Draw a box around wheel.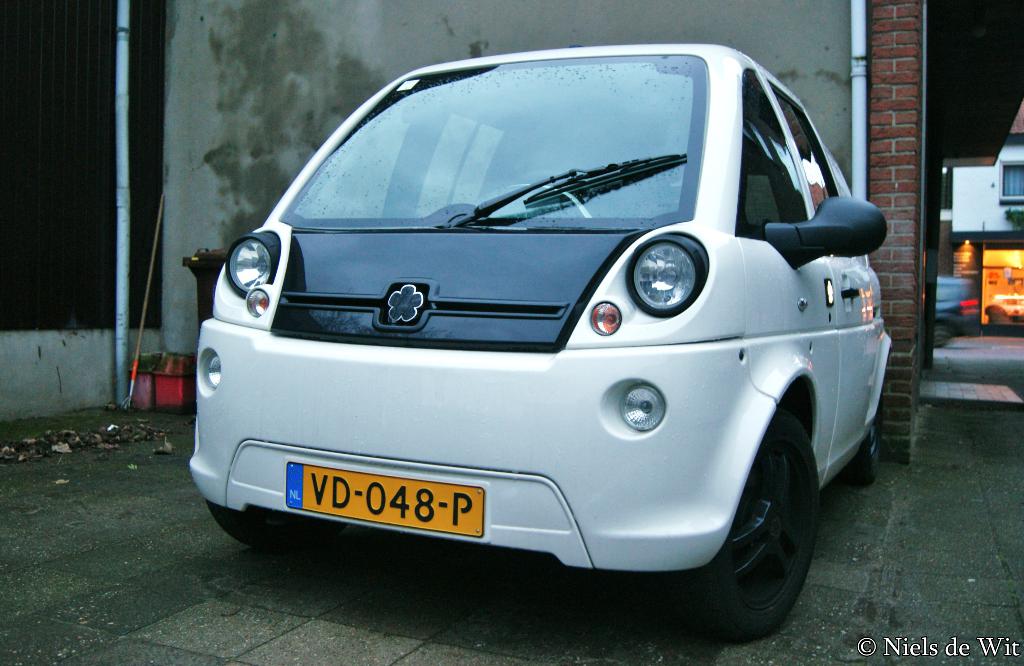
<bbox>203, 502, 287, 543</bbox>.
